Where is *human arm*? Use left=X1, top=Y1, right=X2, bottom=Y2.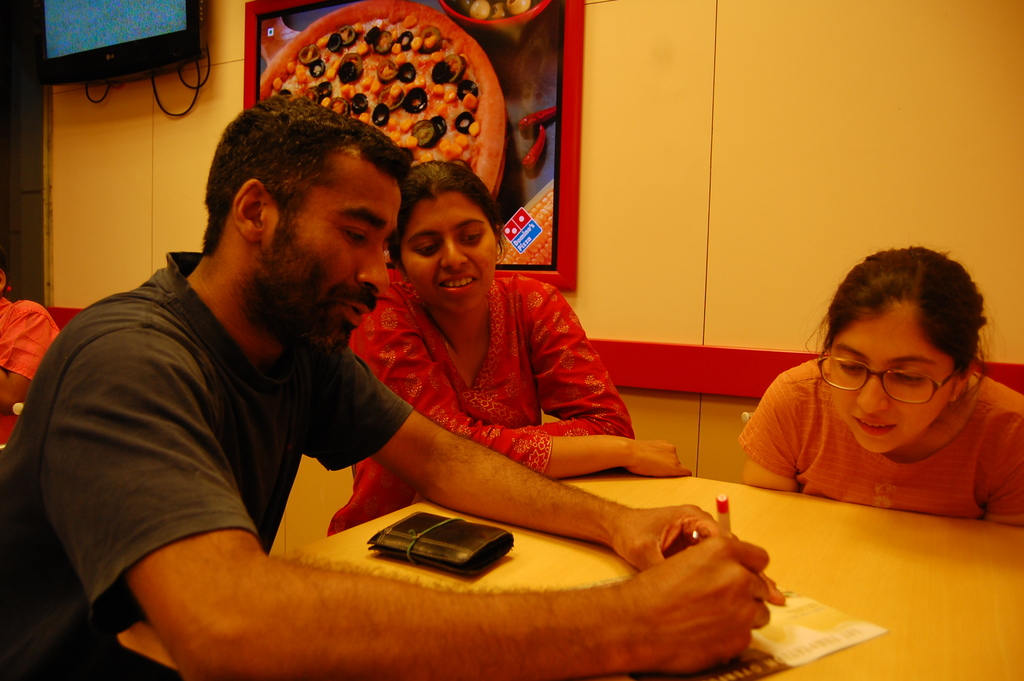
left=986, top=402, right=1023, bottom=520.
